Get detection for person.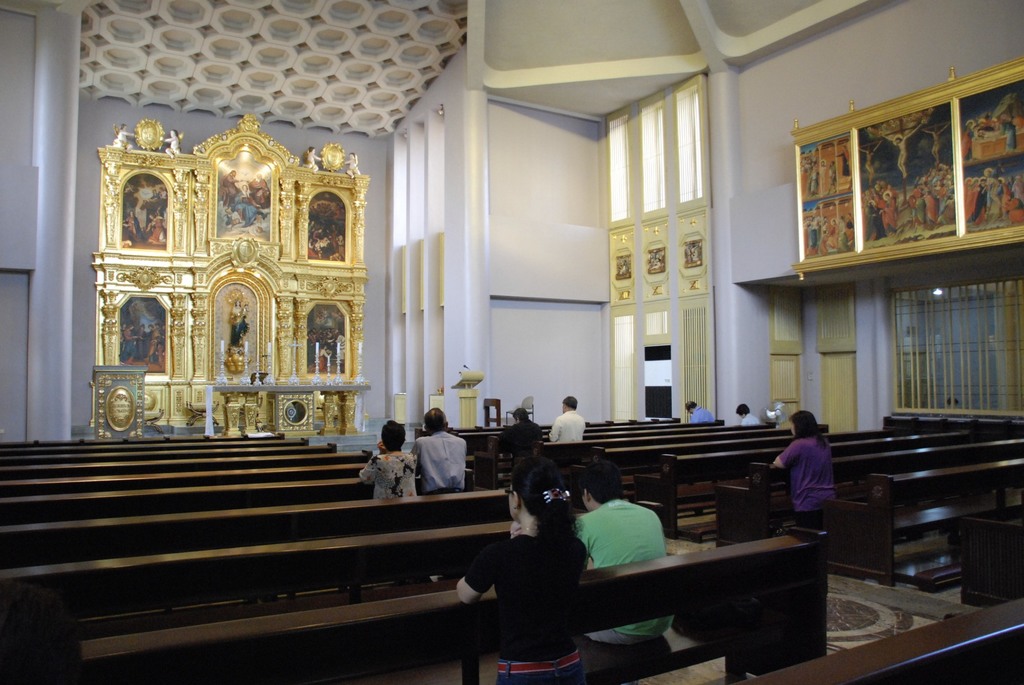
Detection: region(227, 290, 254, 348).
